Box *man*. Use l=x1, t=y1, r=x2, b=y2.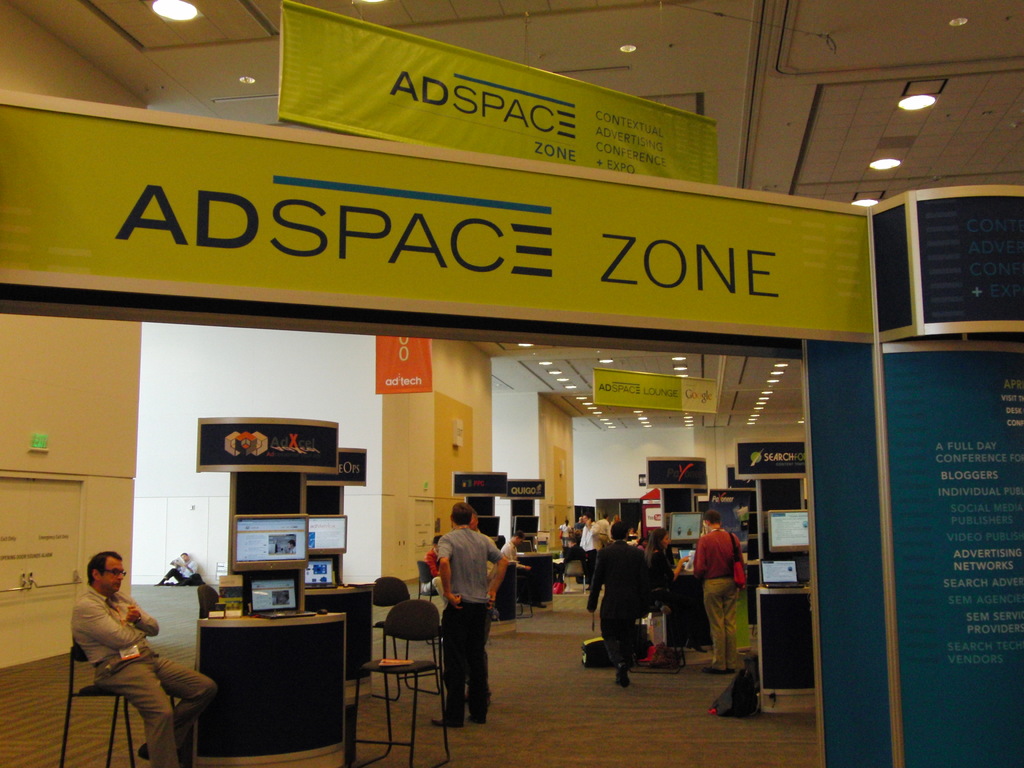
l=422, t=500, r=504, b=735.
